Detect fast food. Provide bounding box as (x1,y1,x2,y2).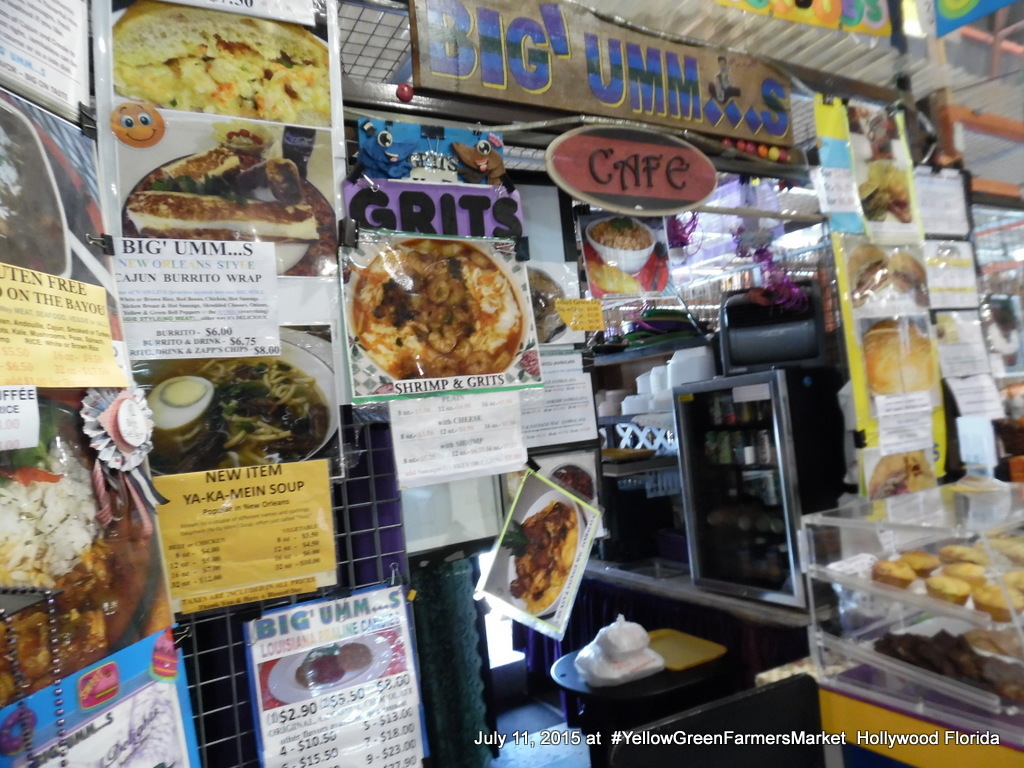
(856,159,909,224).
